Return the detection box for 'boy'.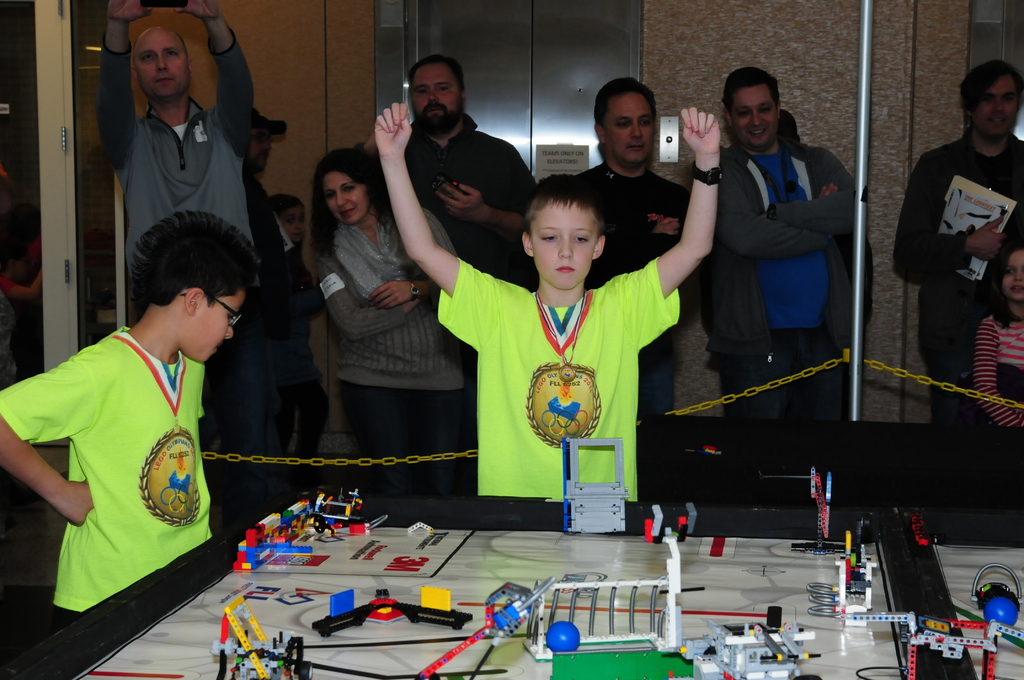
bbox=(271, 190, 312, 339).
